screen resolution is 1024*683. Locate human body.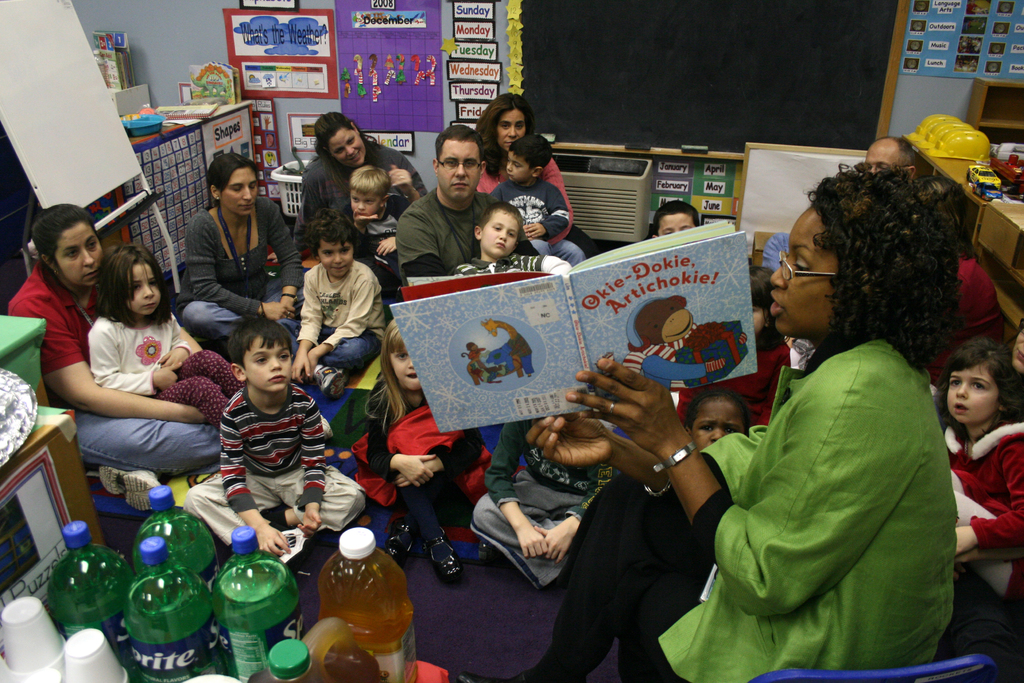
x1=858 y1=130 x2=934 y2=183.
